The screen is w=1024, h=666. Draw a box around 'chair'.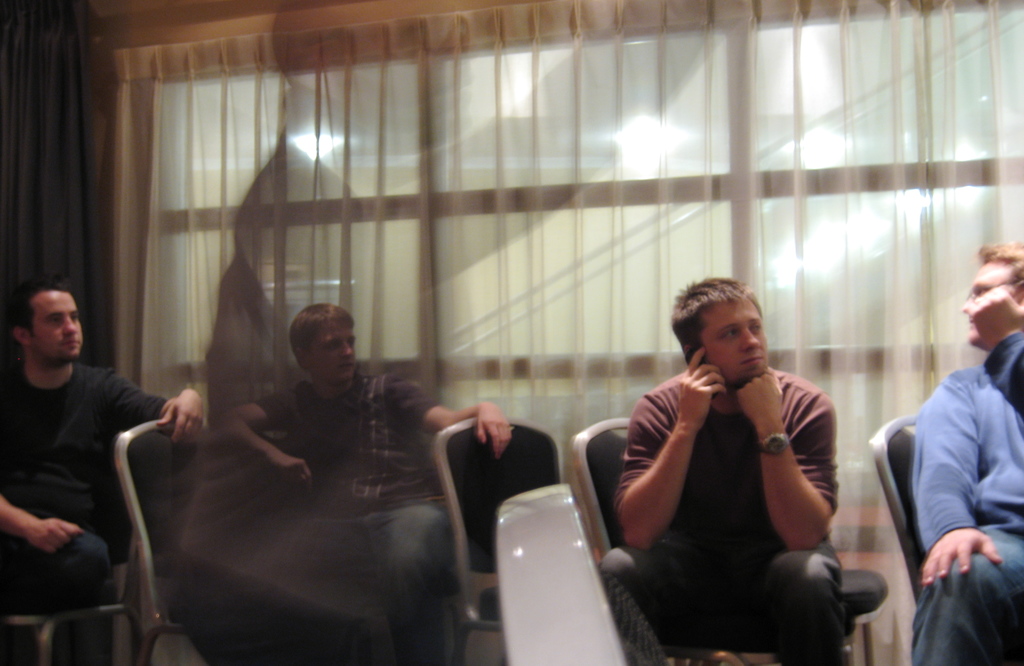
x1=868 y1=409 x2=926 y2=617.
